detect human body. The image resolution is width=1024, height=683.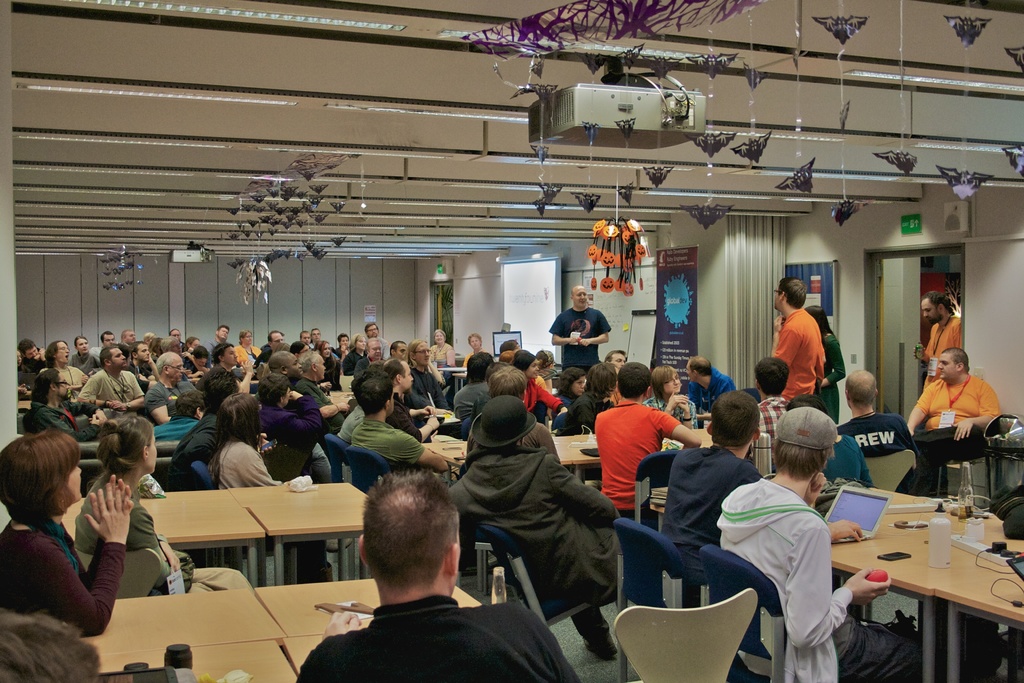
left=552, top=365, right=584, bottom=431.
